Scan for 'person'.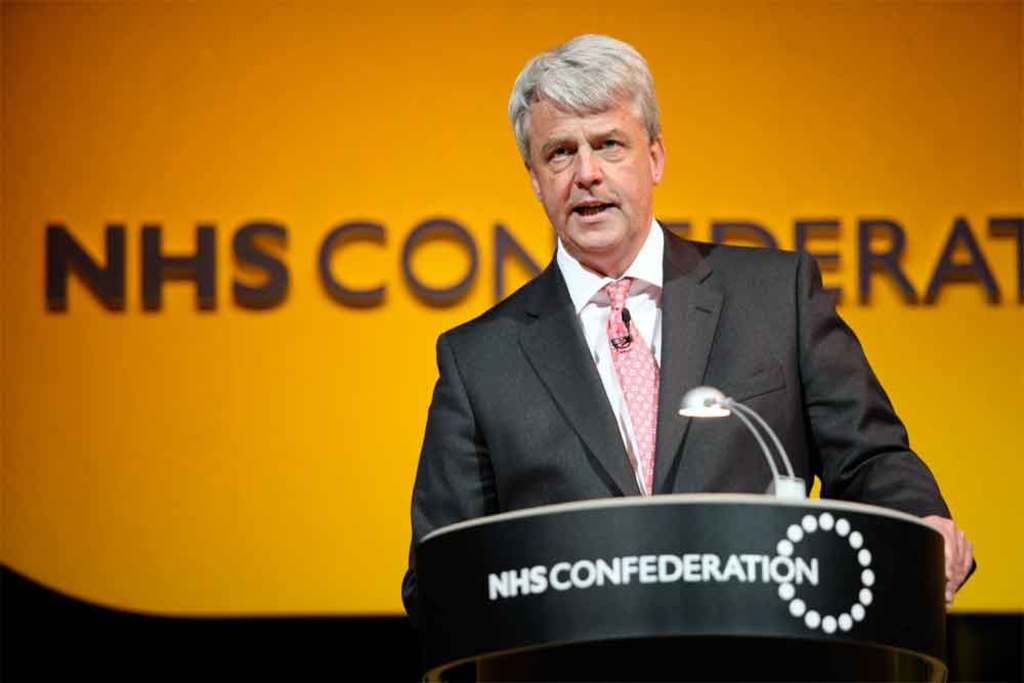
Scan result: 452/62/911/615.
